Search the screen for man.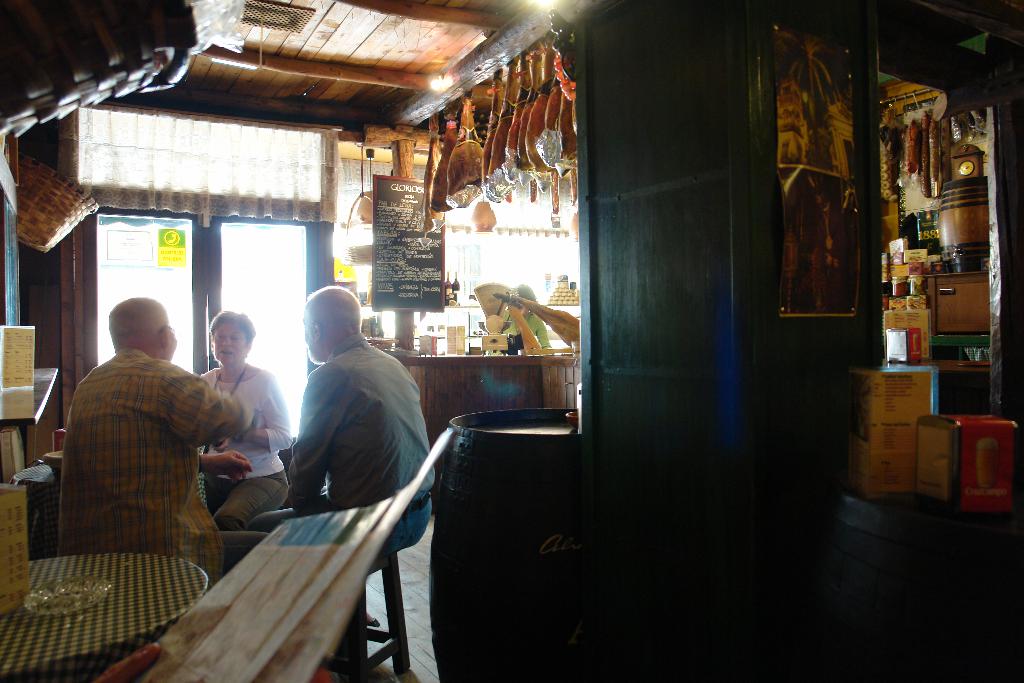
Found at locate(270, 298, 428, 548).
